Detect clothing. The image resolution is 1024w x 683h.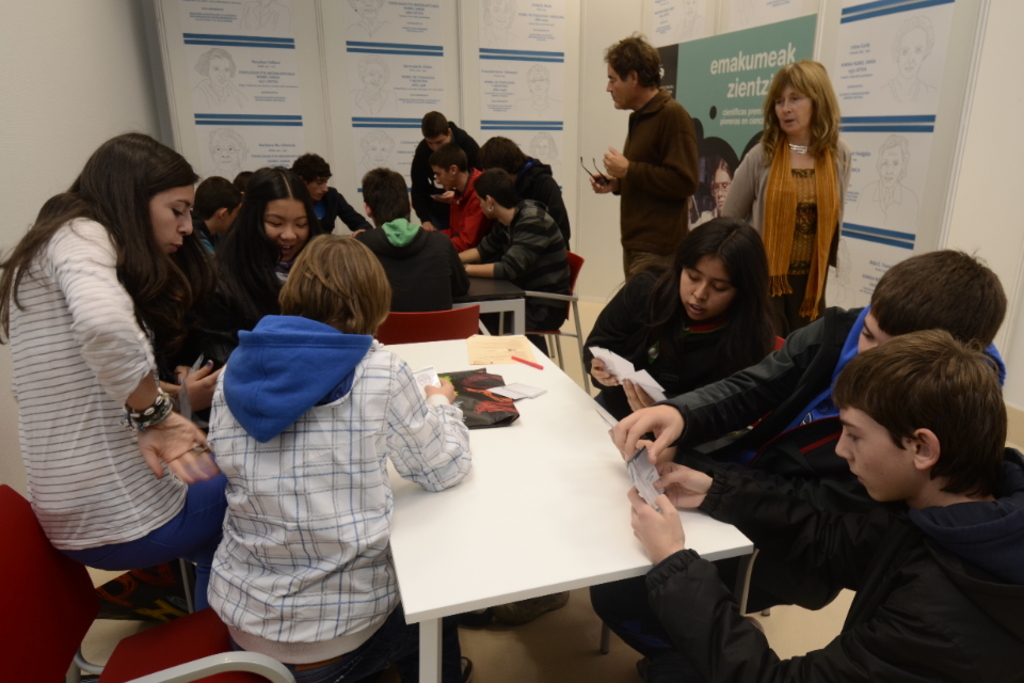
box(596, 436, 1023, 682).
